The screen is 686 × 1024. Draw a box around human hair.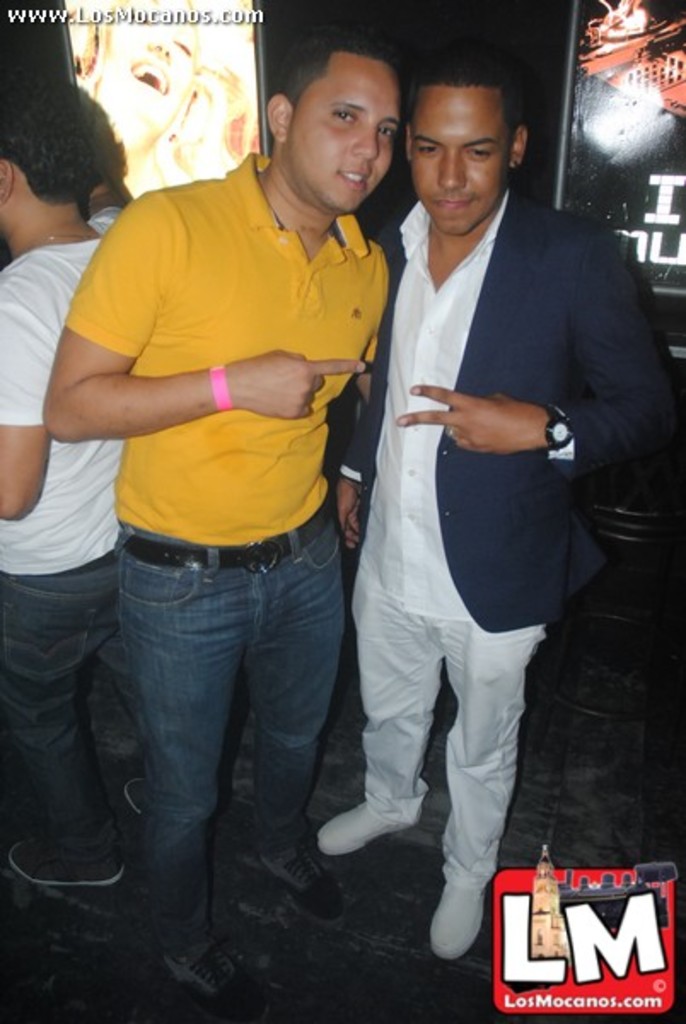
270/22/406/126.
